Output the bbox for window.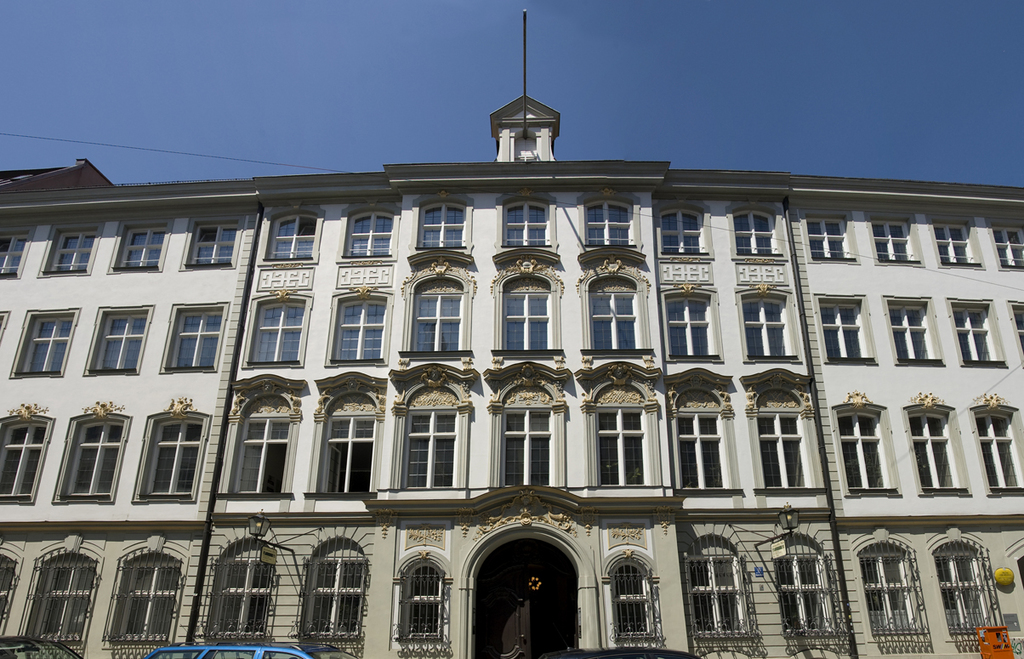
rect(752, 413, 805, 493).
